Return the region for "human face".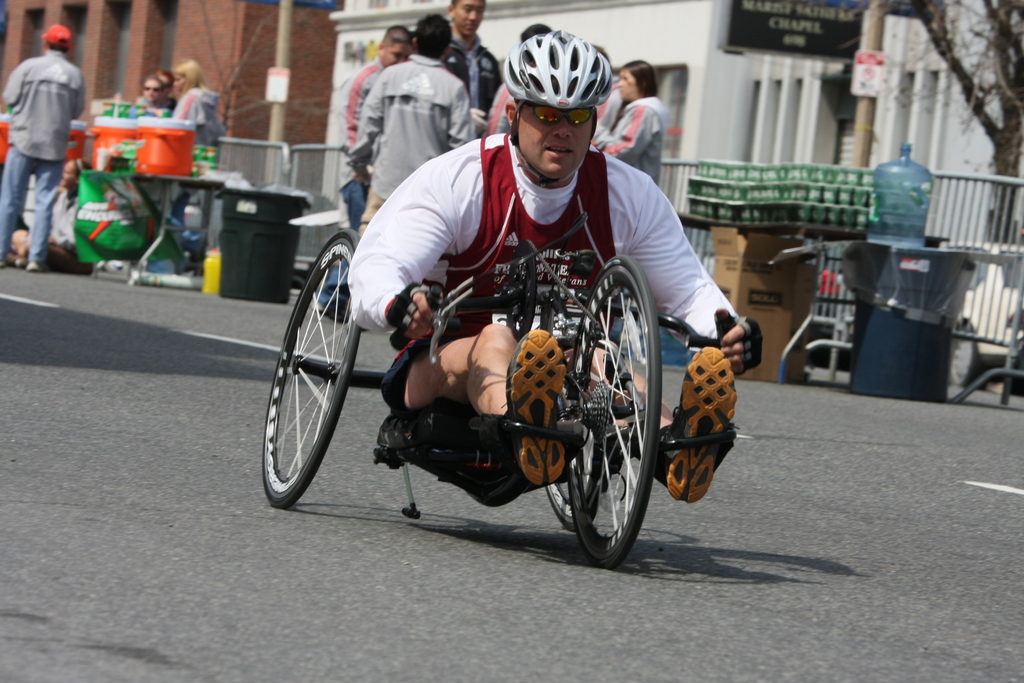
454/0/481/40.
